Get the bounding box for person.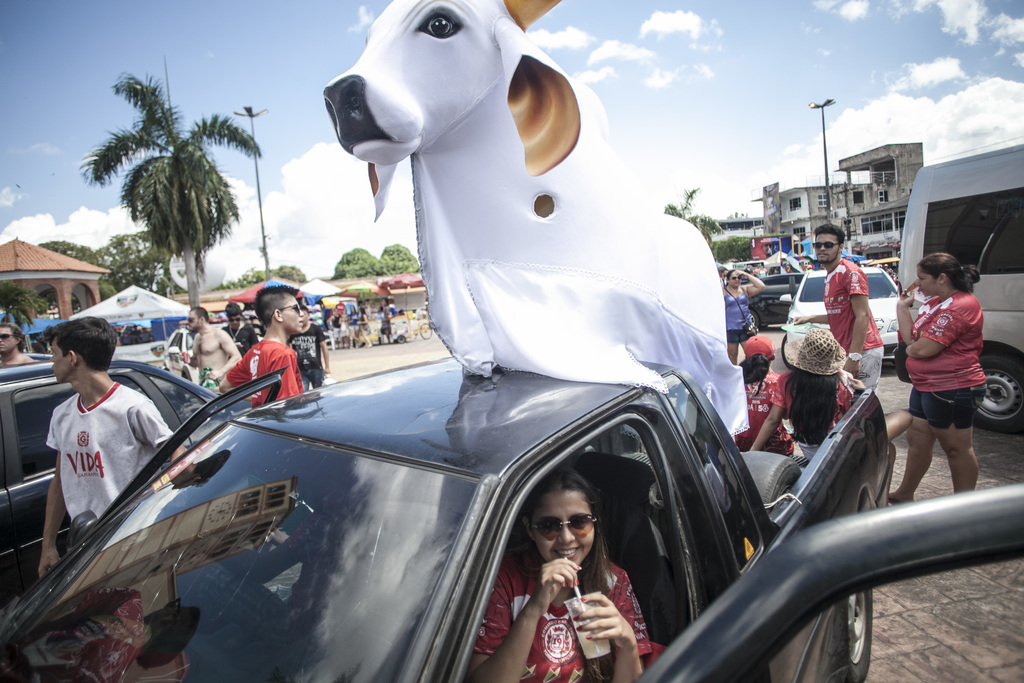
(x1=746, y1=323, x2=874, y2=478).
